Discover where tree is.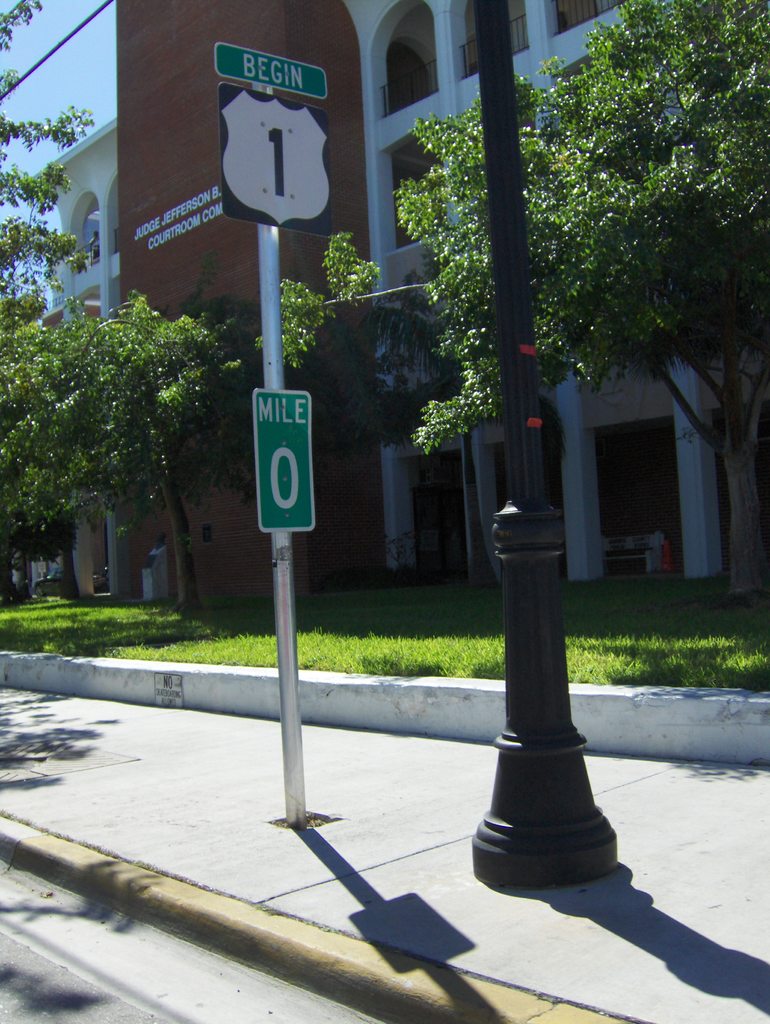
Discovered at (left=0, top=219, right=388, bottom=592).
